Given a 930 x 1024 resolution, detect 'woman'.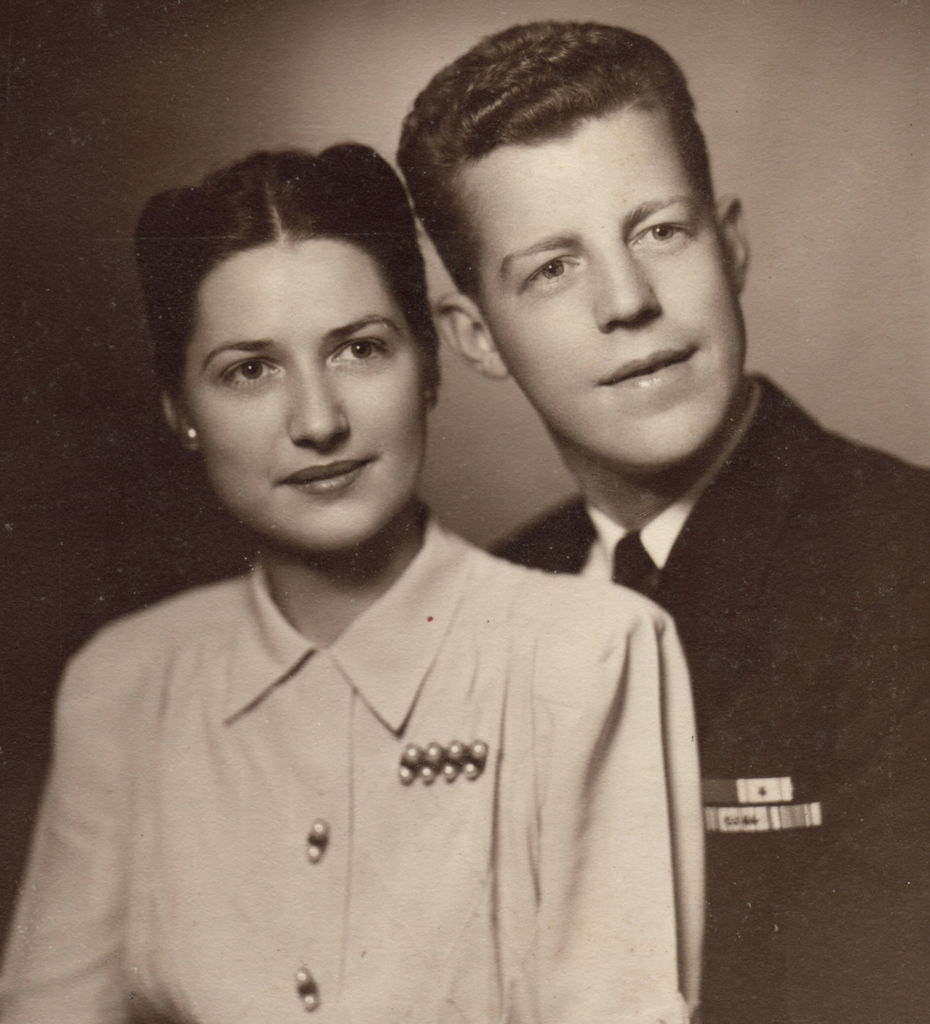
box=[0, 131, 703, 1023].
